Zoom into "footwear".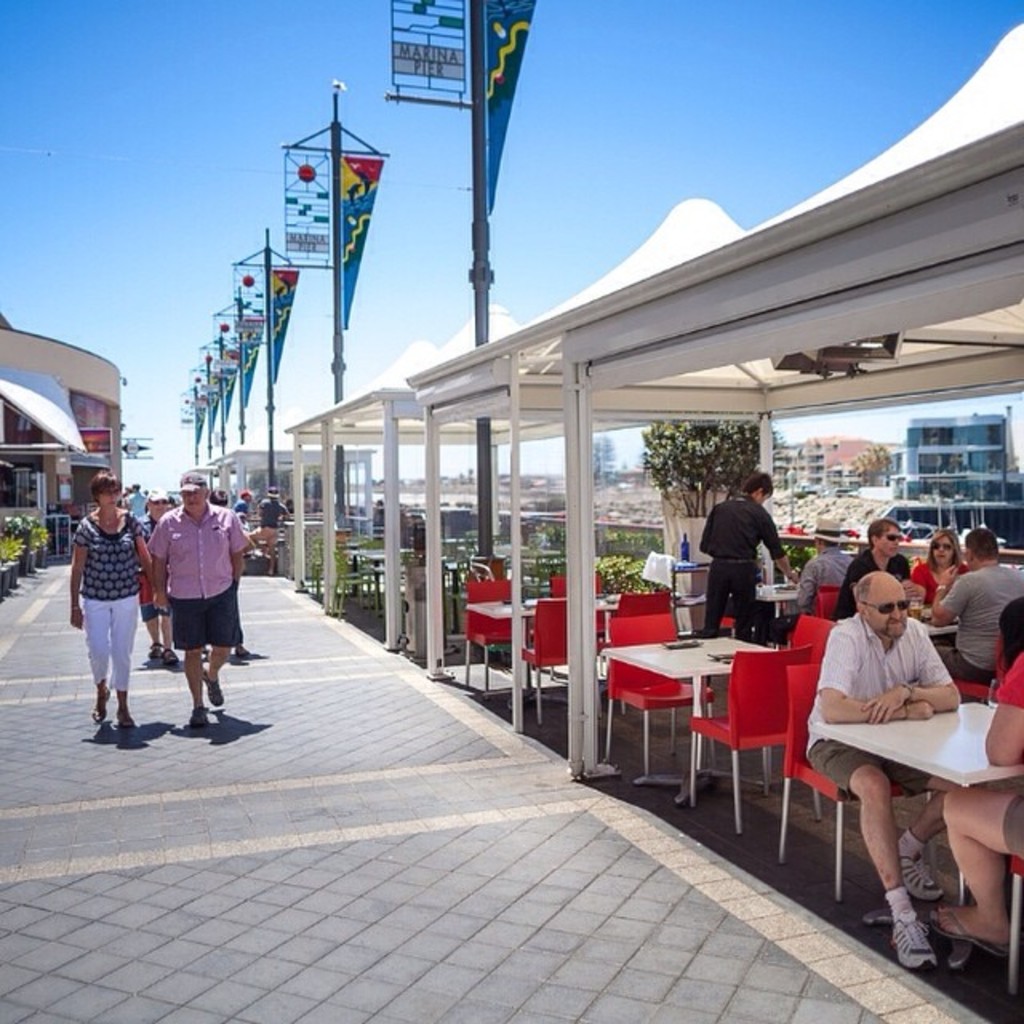
Zoom target: <bbox>88, 686, 107, 726</bbox>.
